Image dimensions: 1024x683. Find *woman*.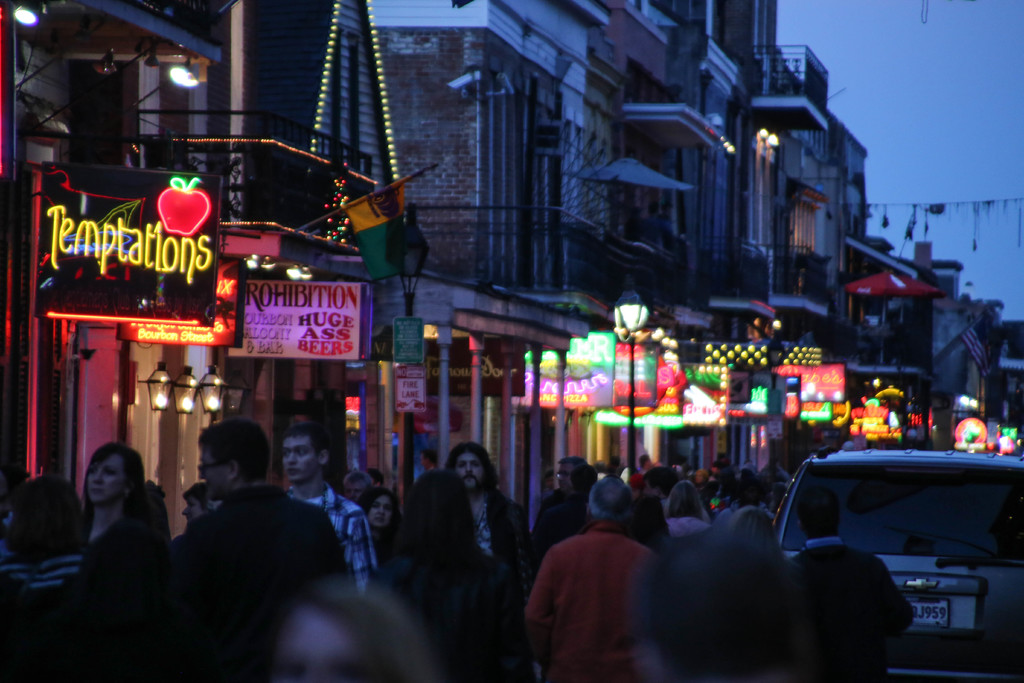
BBox(77, 436, 166, 573).
